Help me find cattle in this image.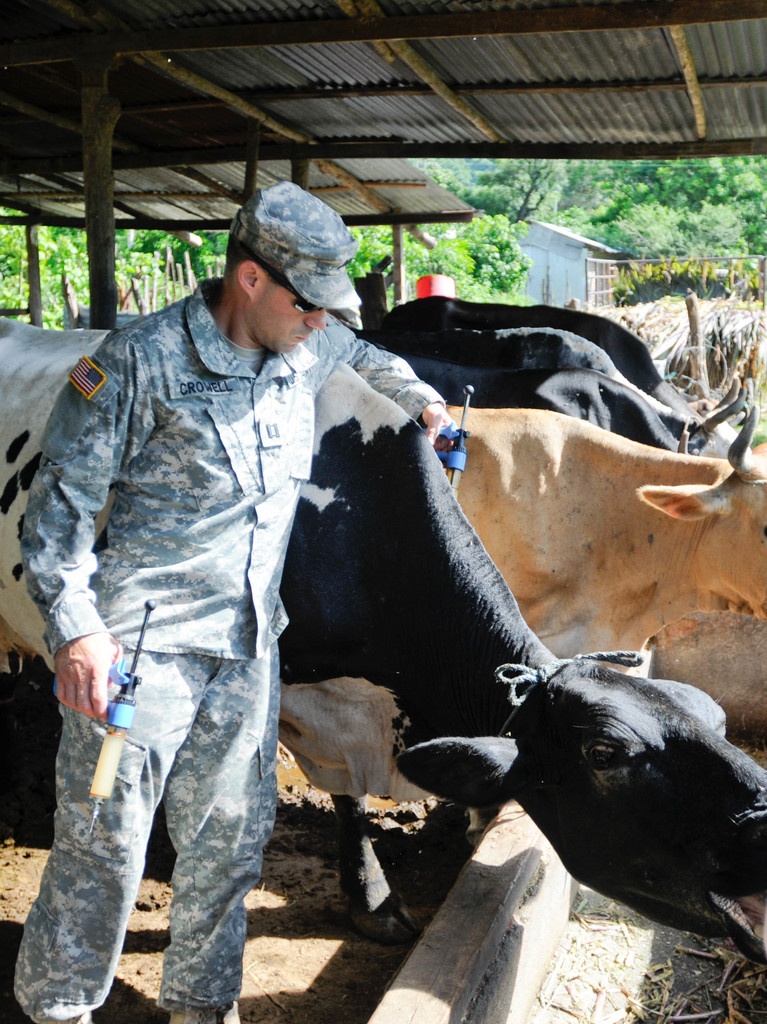
Found it: x1=379, y1=292, x2=701, y2=426.
